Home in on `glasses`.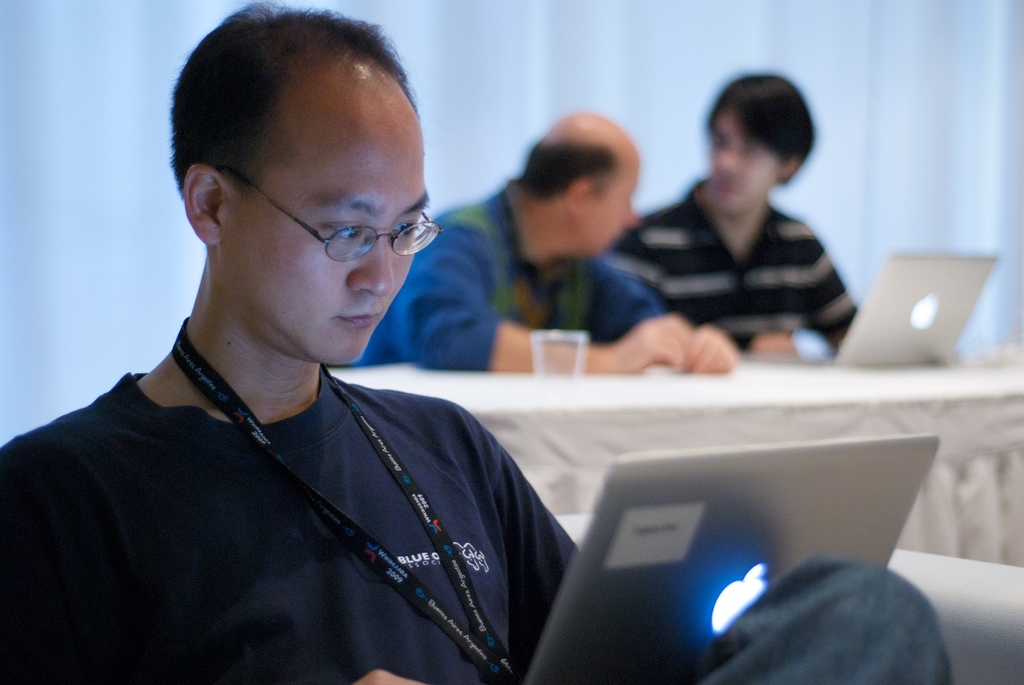
Homed in at region(706, 133, 773, 160).
